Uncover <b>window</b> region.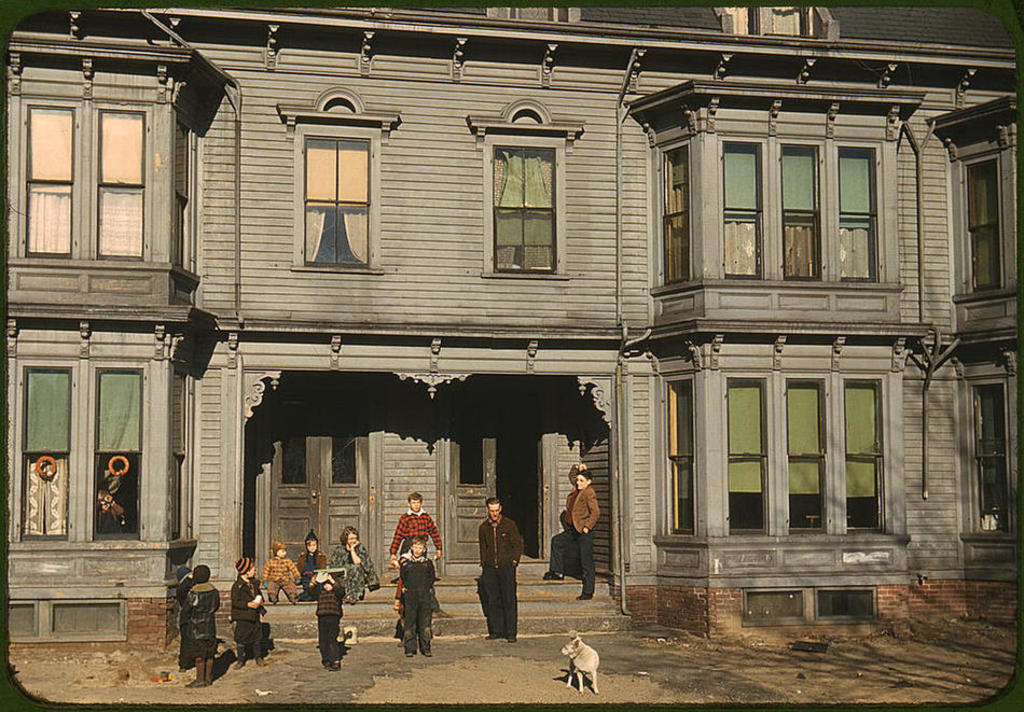
Uncovered: (18, 103, 146, 271).
